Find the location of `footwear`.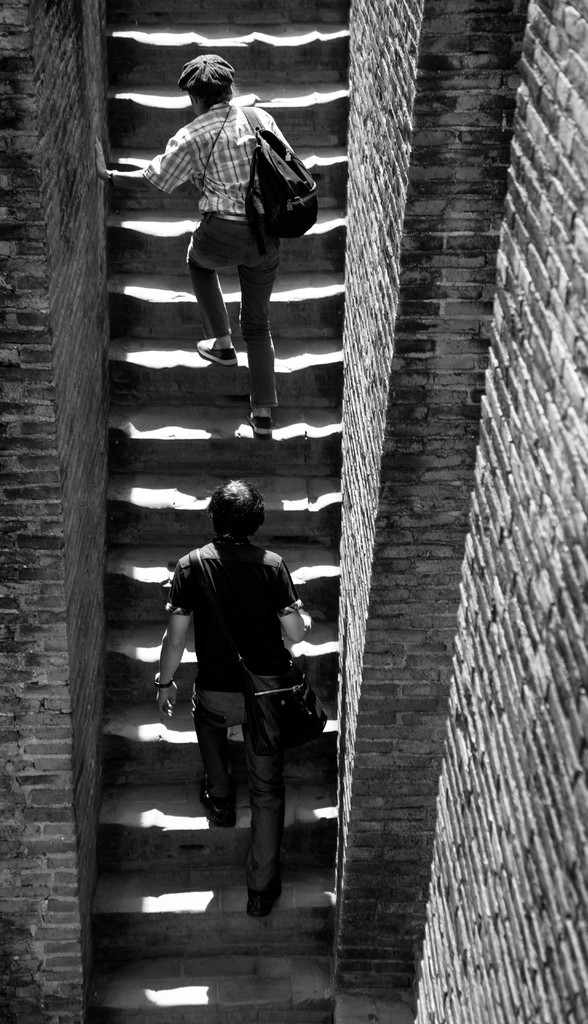
Location: {"x1": 197, "y1": 337, "x2": 239, "y2": 365}.
